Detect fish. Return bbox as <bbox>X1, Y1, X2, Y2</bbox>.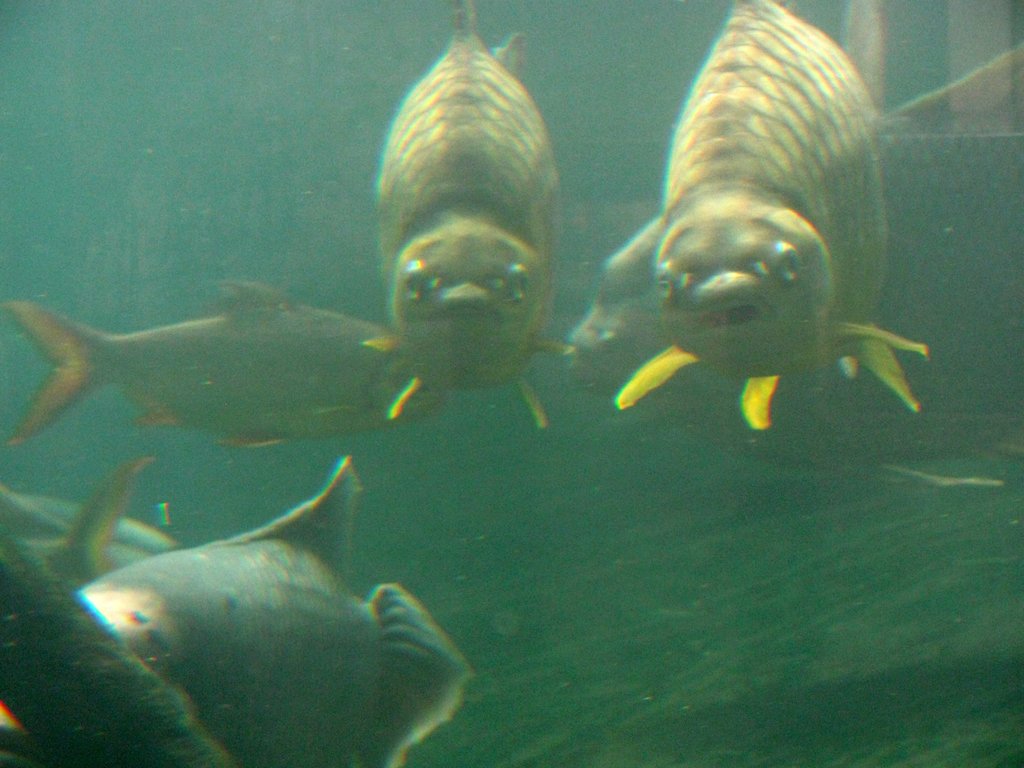
<bbox>0, 483, 241, 767</bbox>.
